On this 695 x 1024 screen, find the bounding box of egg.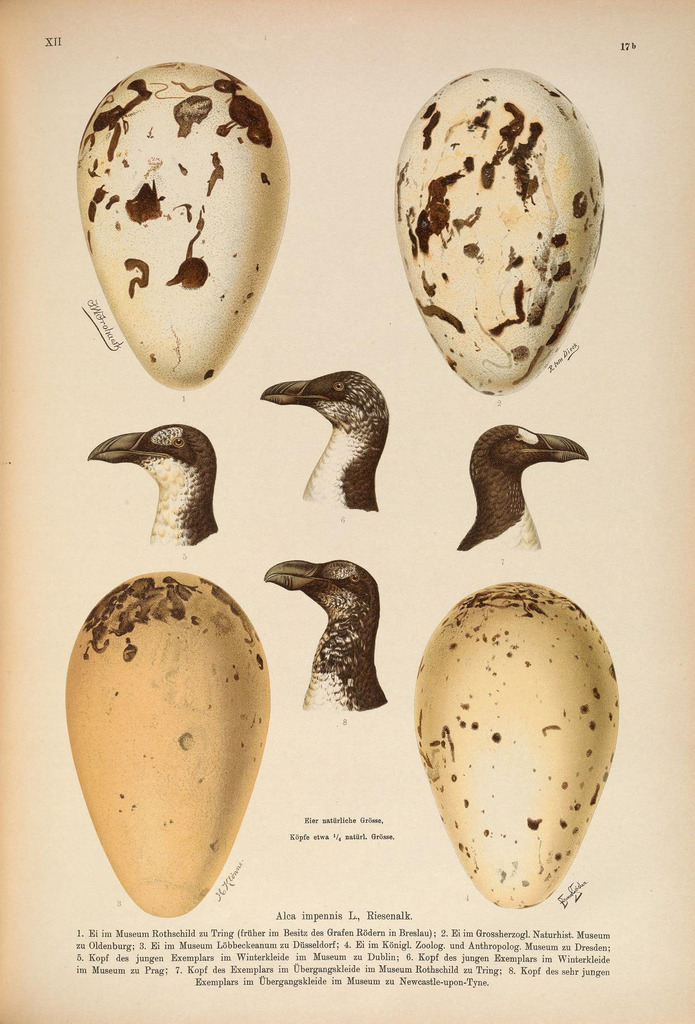
Bounding box: 74, 61, 292, 390.
